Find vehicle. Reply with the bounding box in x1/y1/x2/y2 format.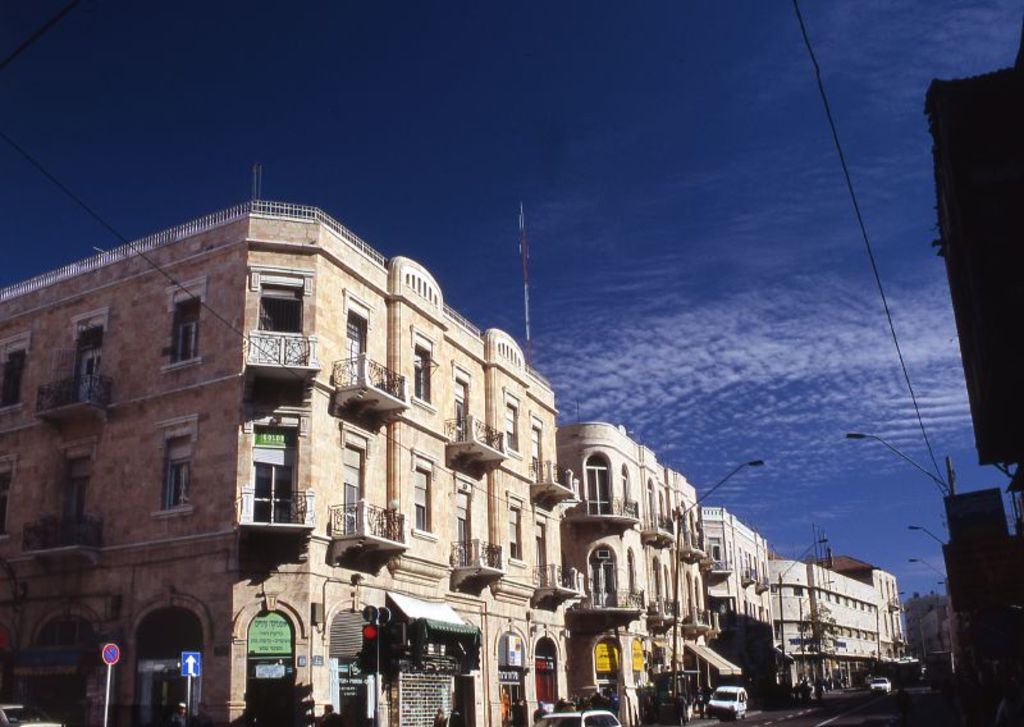
534/710/627/726.
